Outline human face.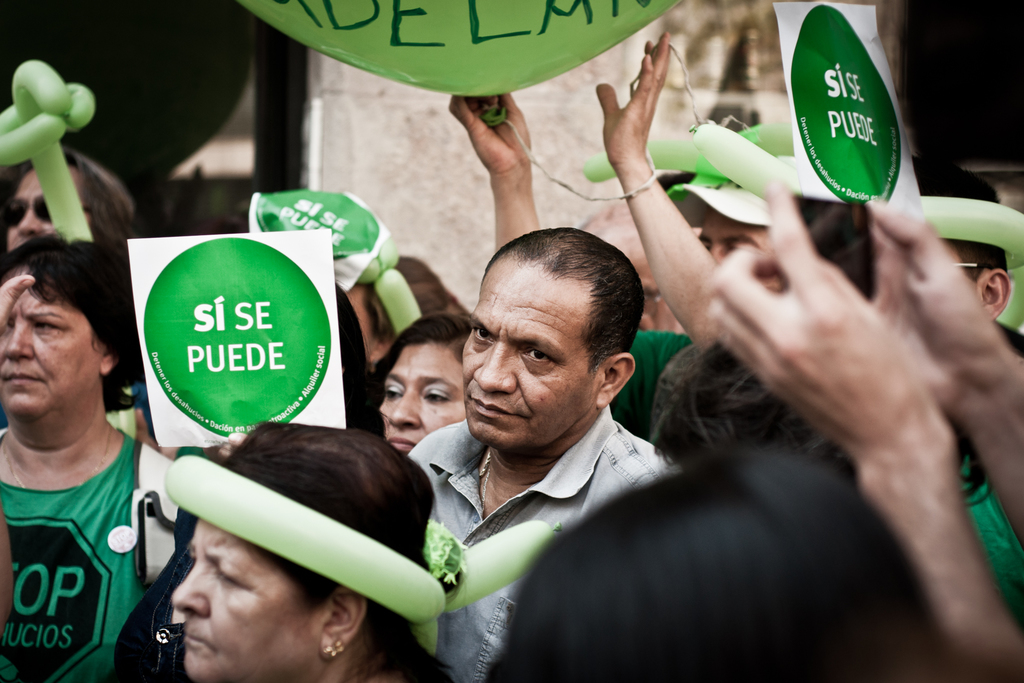
Outline: rect(173, 521, 319, 681).
